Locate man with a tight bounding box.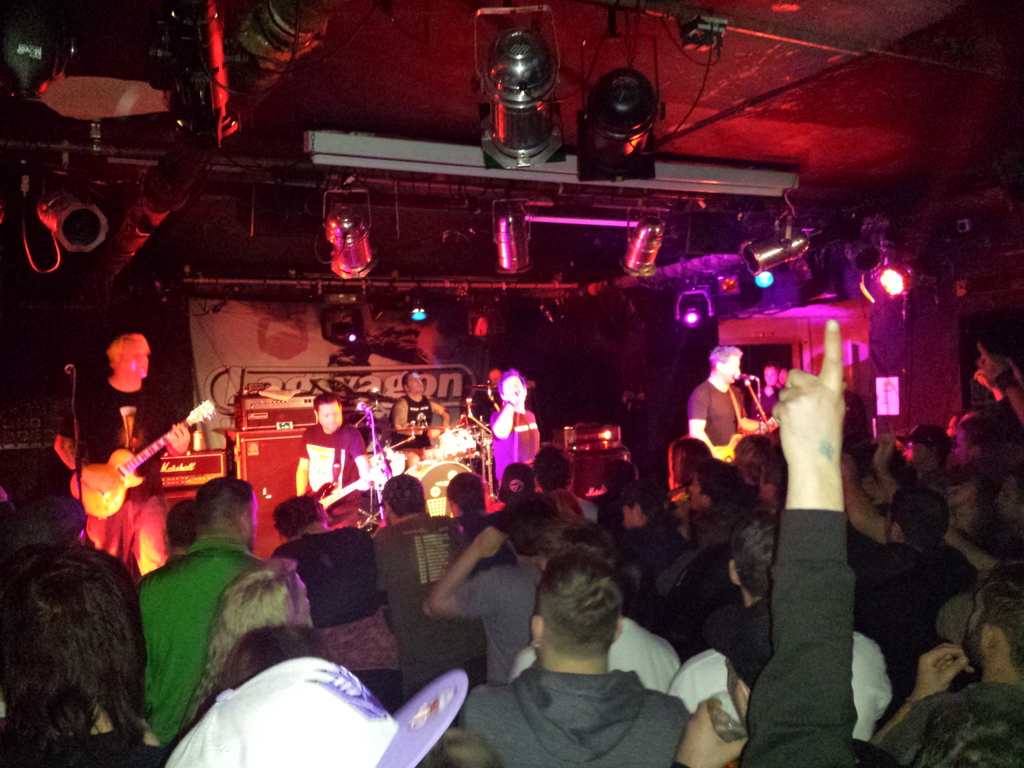
box=[51, 324, 191, 577].
